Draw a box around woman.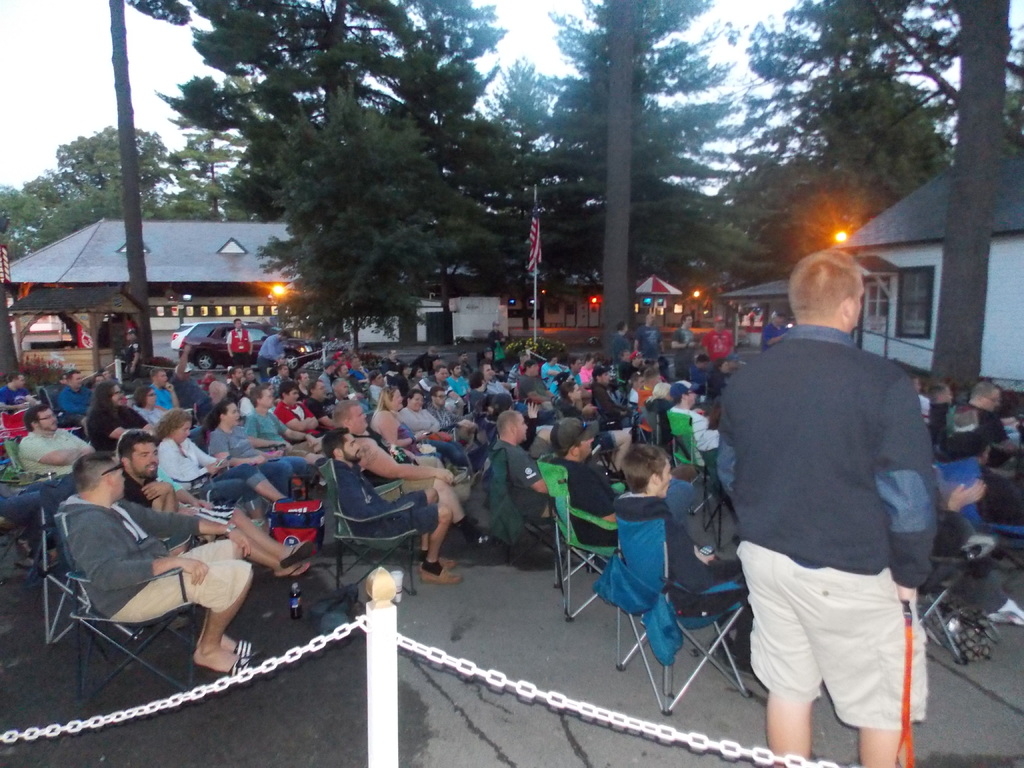
374,385,424,449.
